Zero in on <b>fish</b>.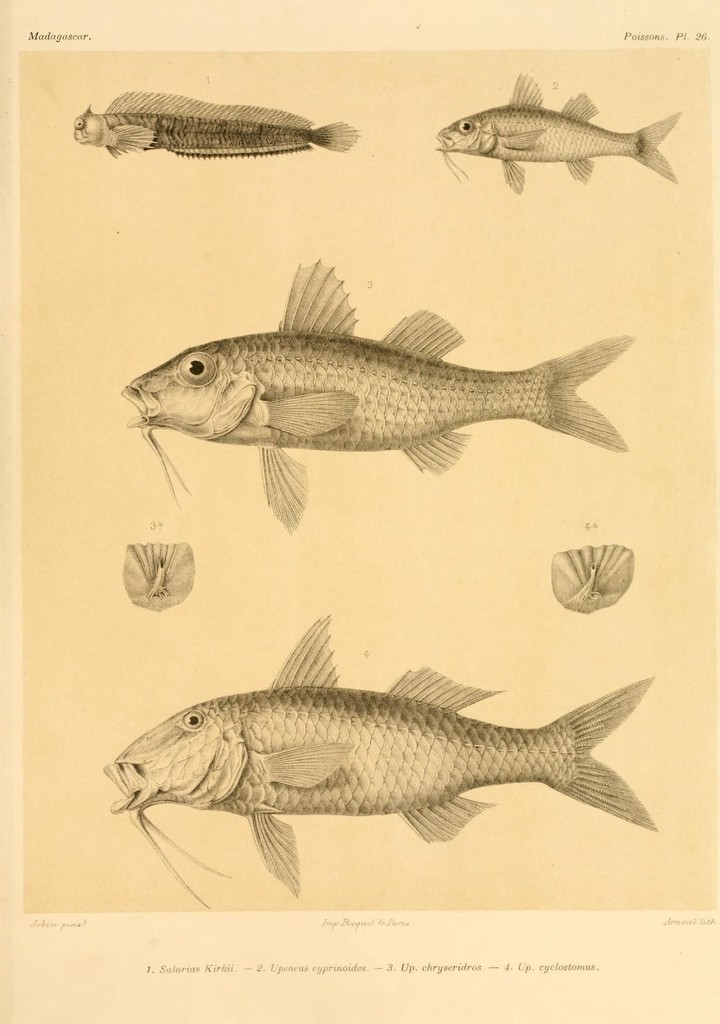
Zeroed in: rect(95, 647, 673, 874).
